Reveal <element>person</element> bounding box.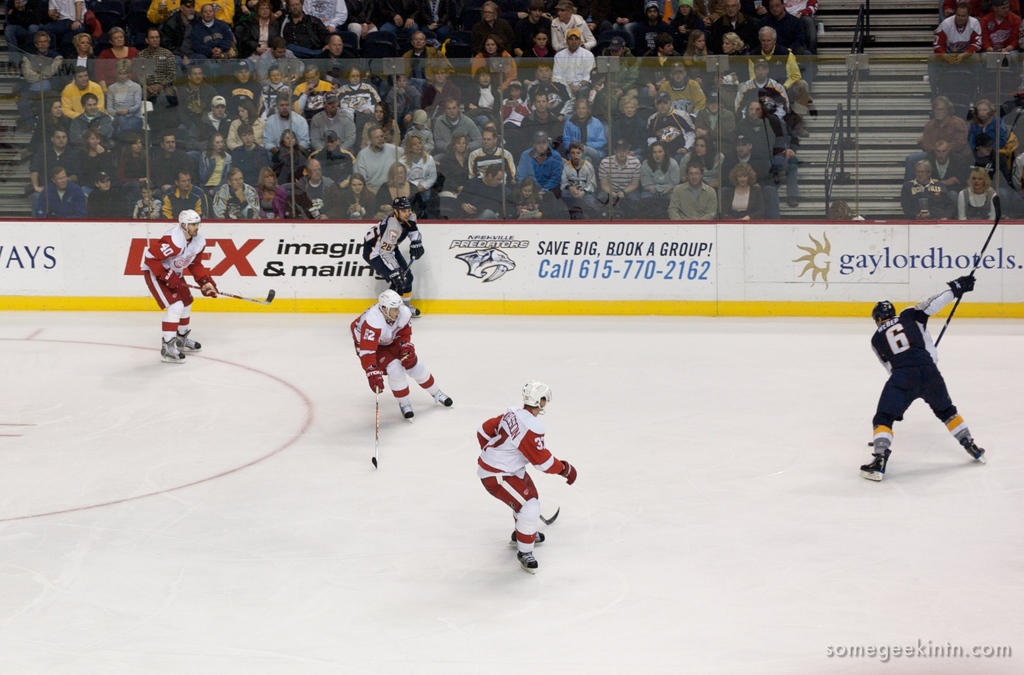
Revealed: x1=267, y1=100, x2=307, y2=154.
